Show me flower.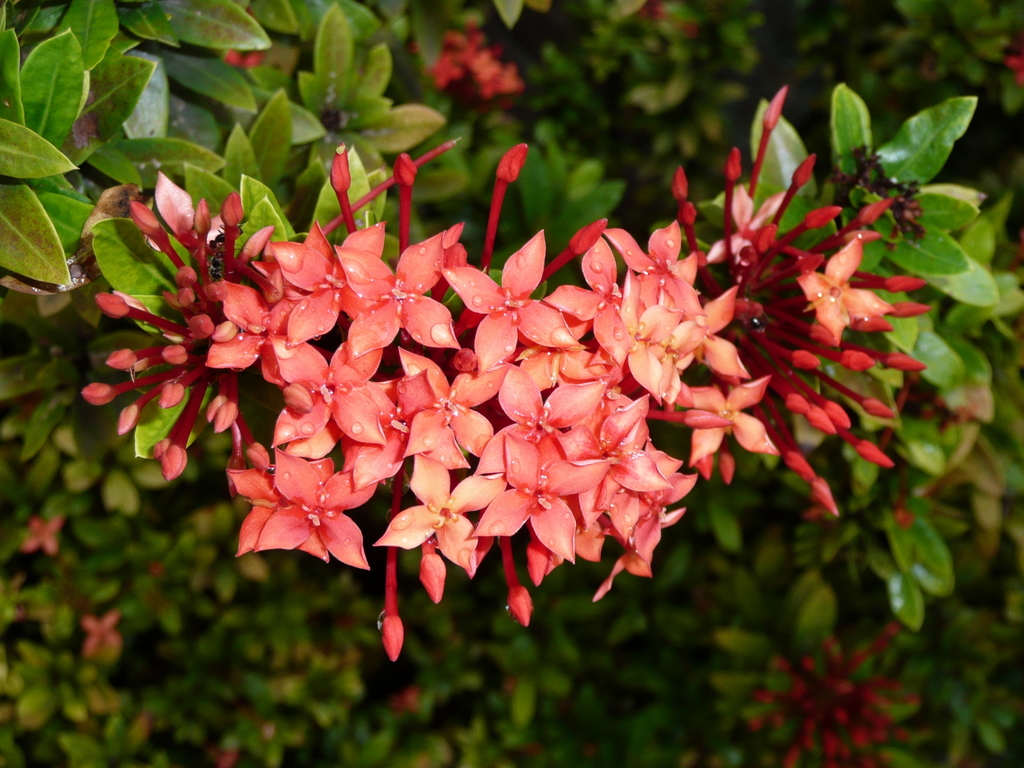
flower is here: (77,605,128,657).
